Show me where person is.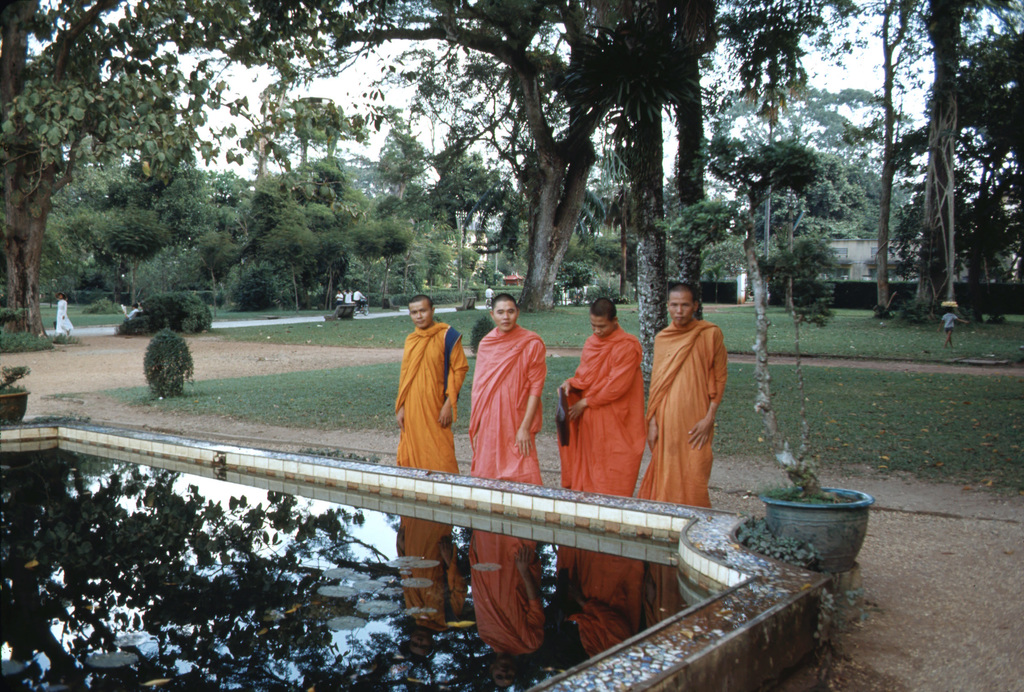
person is at [x1=54, y1=287, x2=72, y2=335].
